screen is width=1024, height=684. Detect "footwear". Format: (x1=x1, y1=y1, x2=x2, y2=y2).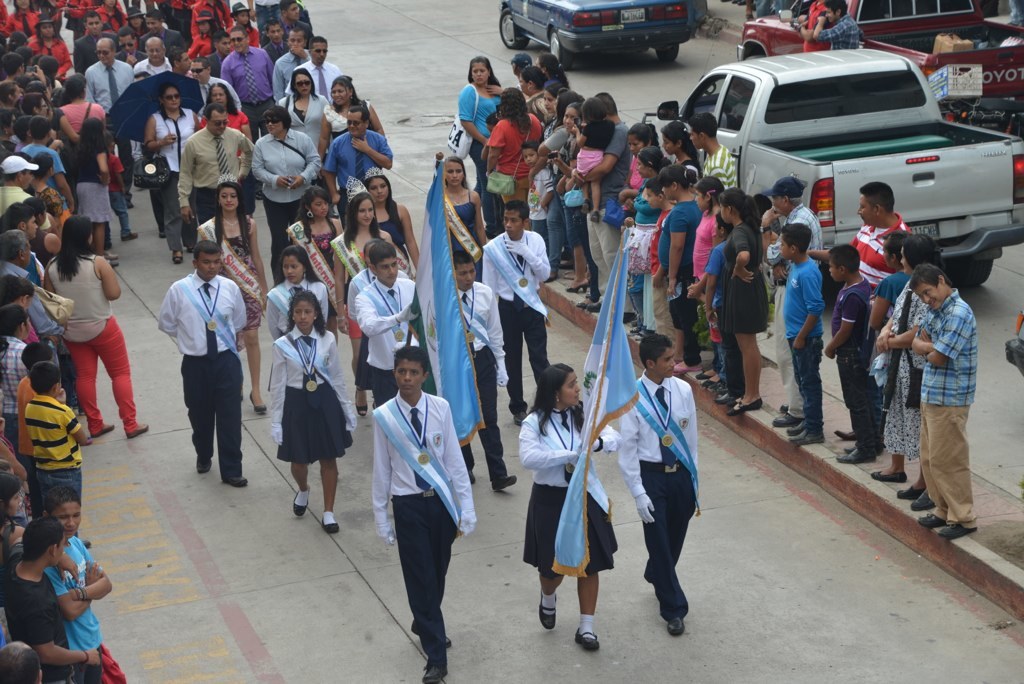
(x1=489, y1=474, x2=520, y2=494).
